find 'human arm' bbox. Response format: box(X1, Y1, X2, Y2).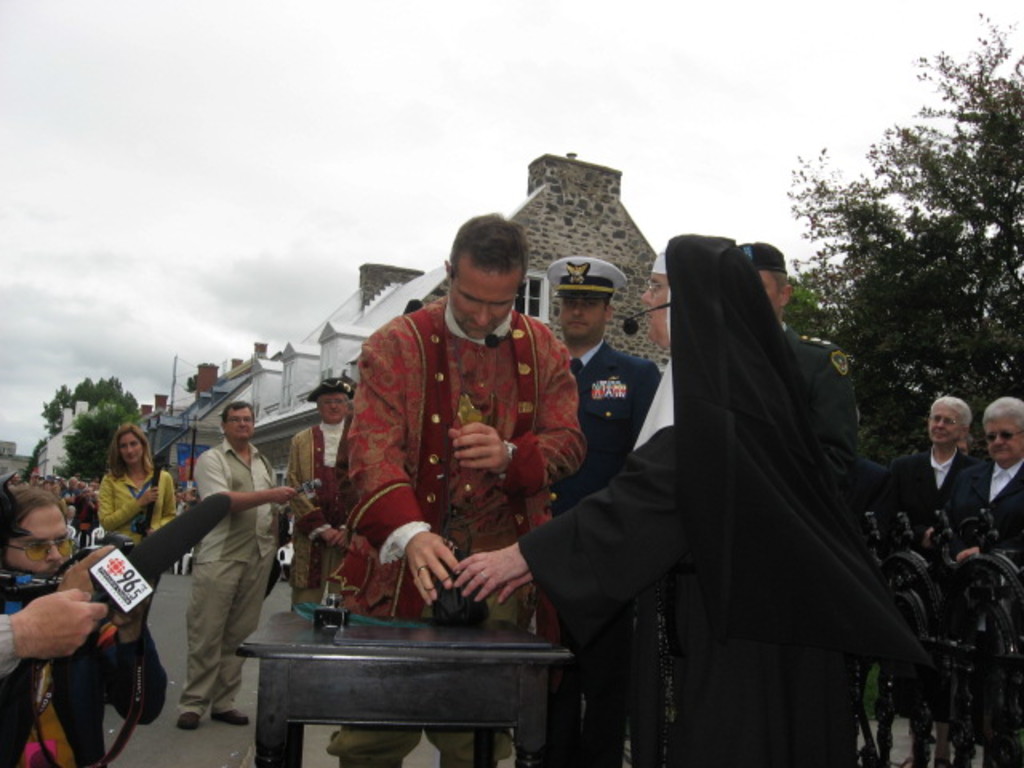
box(493, 512, 680, 605).
